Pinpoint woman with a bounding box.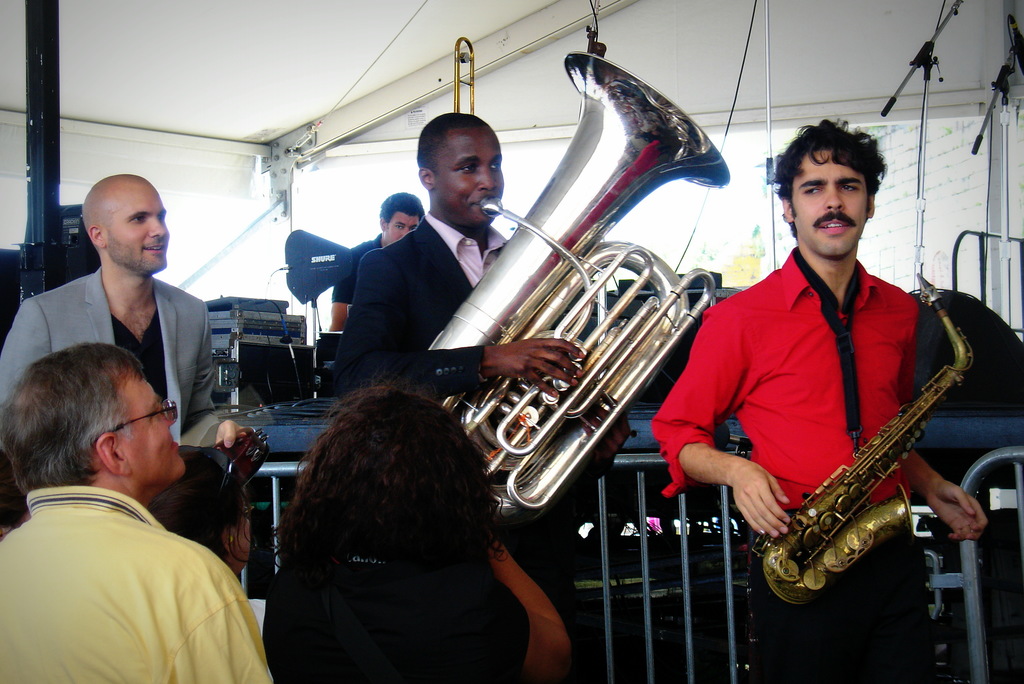
box=[229, 371, 554, 680].
